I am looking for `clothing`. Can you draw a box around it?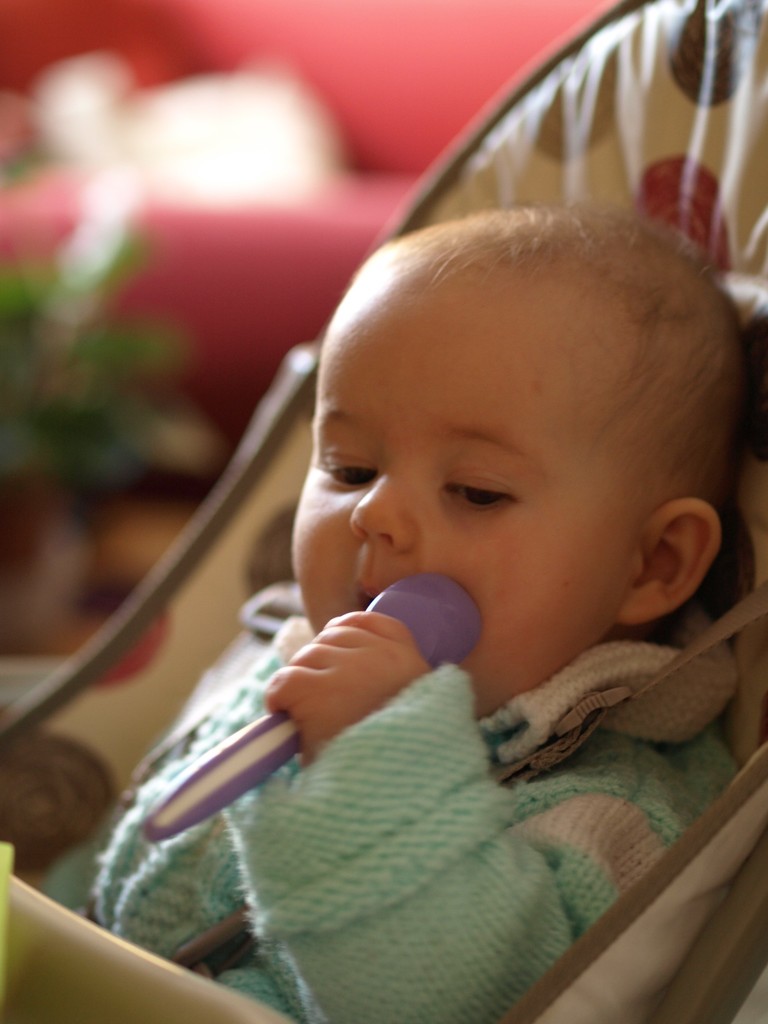
Sure, the bounding box is select_region(91, 596, 746, 1023).
